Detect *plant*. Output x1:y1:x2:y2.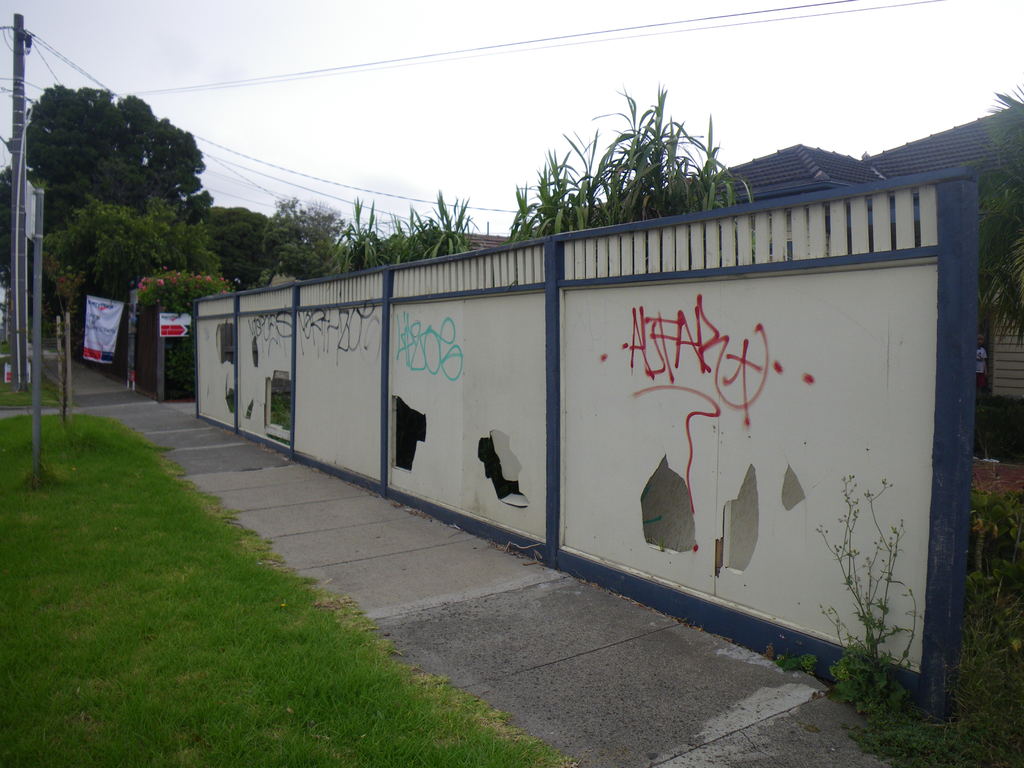
388:194:492:260.
